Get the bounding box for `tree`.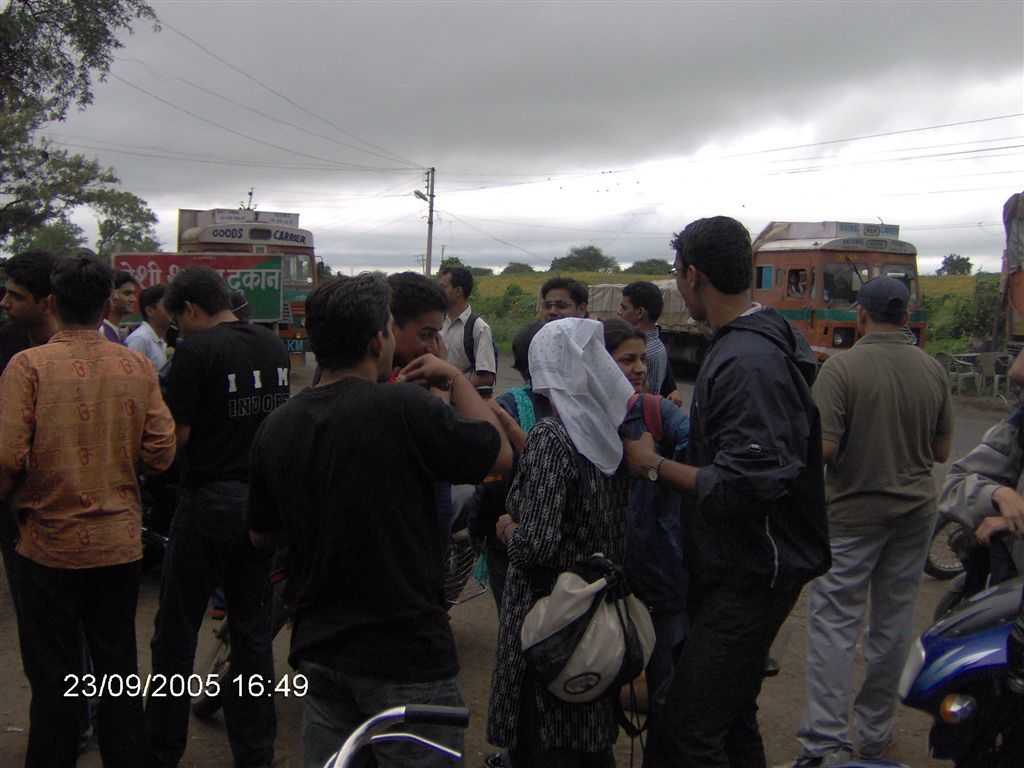
(548,244,618,275).
